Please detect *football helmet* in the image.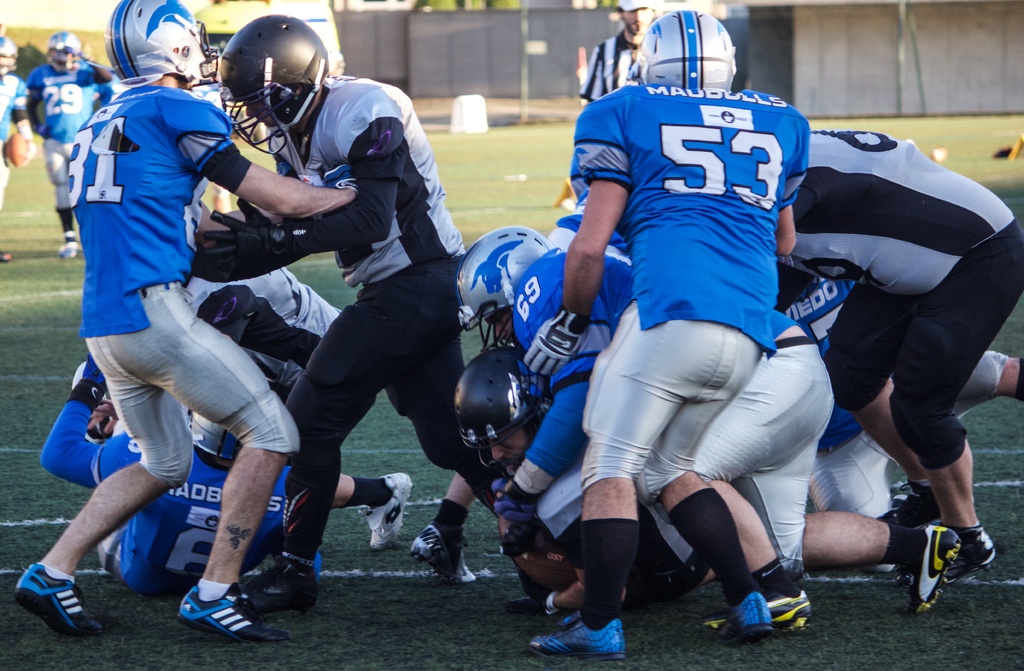
[x1=456, y1=346, x2=557, y2=474].
